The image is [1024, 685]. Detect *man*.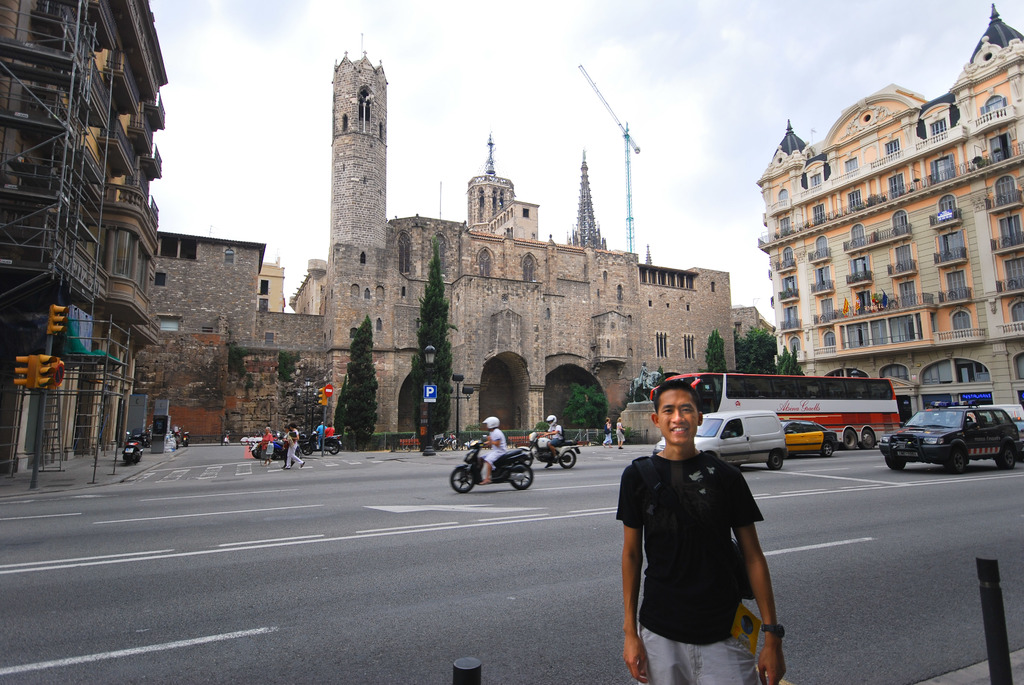
Detection: [left=622, top=372, right=787, bottom=677].
